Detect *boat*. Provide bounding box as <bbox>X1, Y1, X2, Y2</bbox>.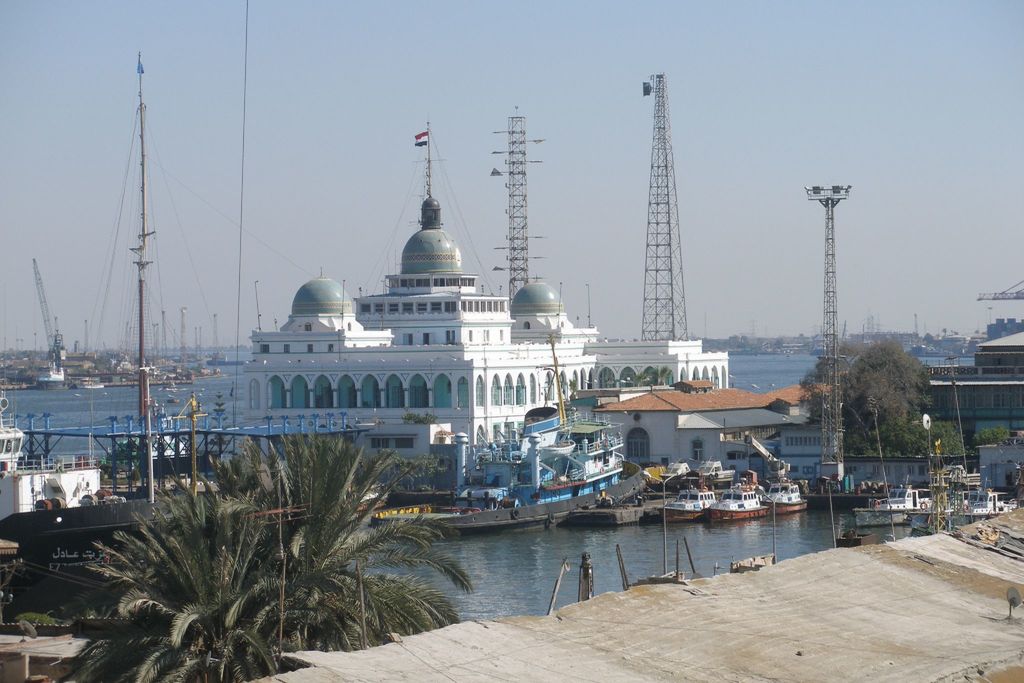
<bbox>690, 458, 736, 486</bbox>.
